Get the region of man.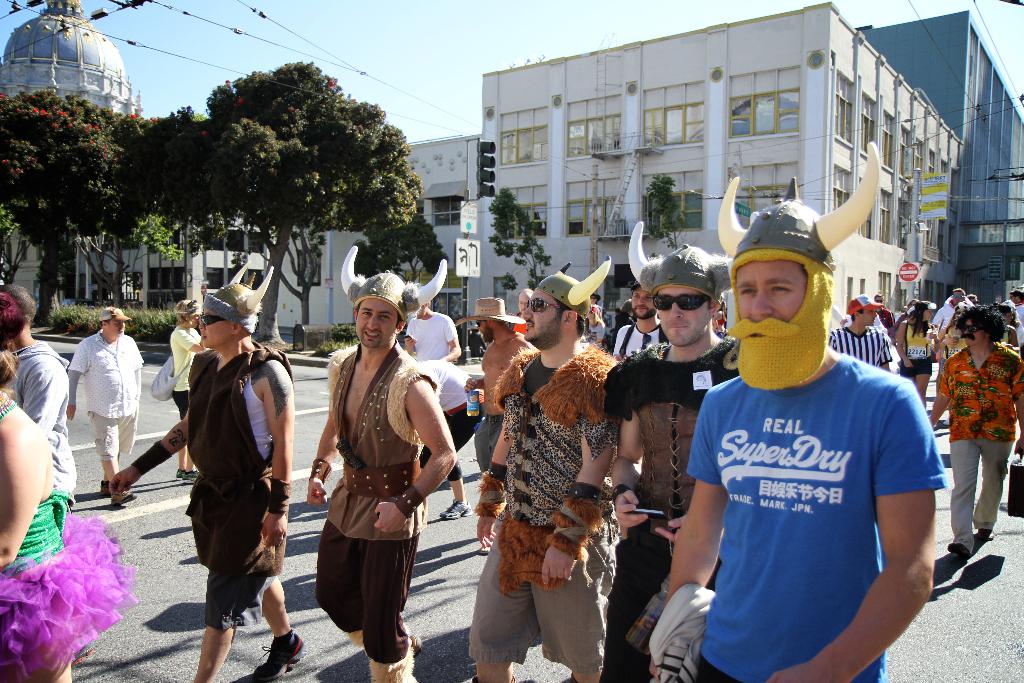
<box>609,281,668,361</box>.
